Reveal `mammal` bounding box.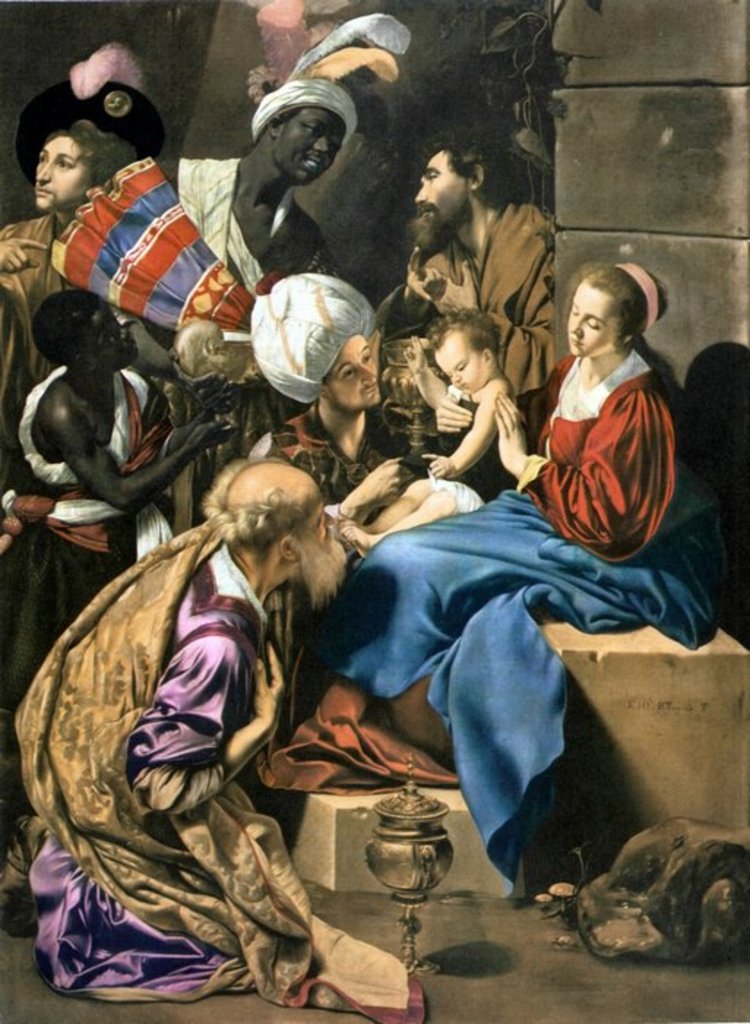
Revealed: x1=401 y1=138 x2=550 y2=448.
